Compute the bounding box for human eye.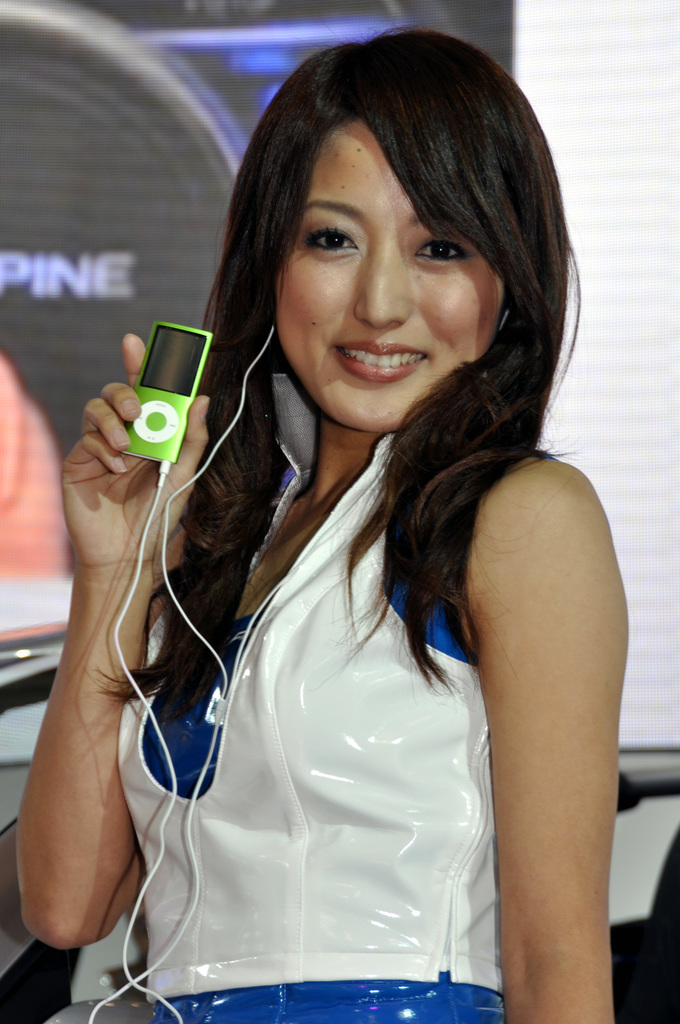
locate(411, 239, 476, 271).
